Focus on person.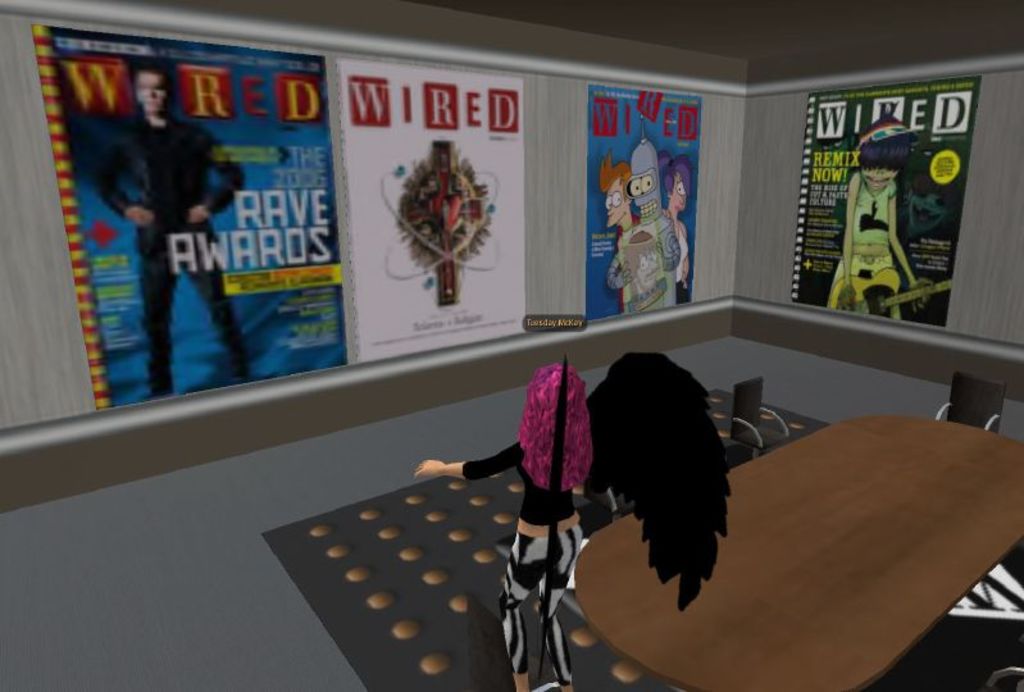
Focused at pyautogui.locateOnScreen(87, 58, 254, 402).
